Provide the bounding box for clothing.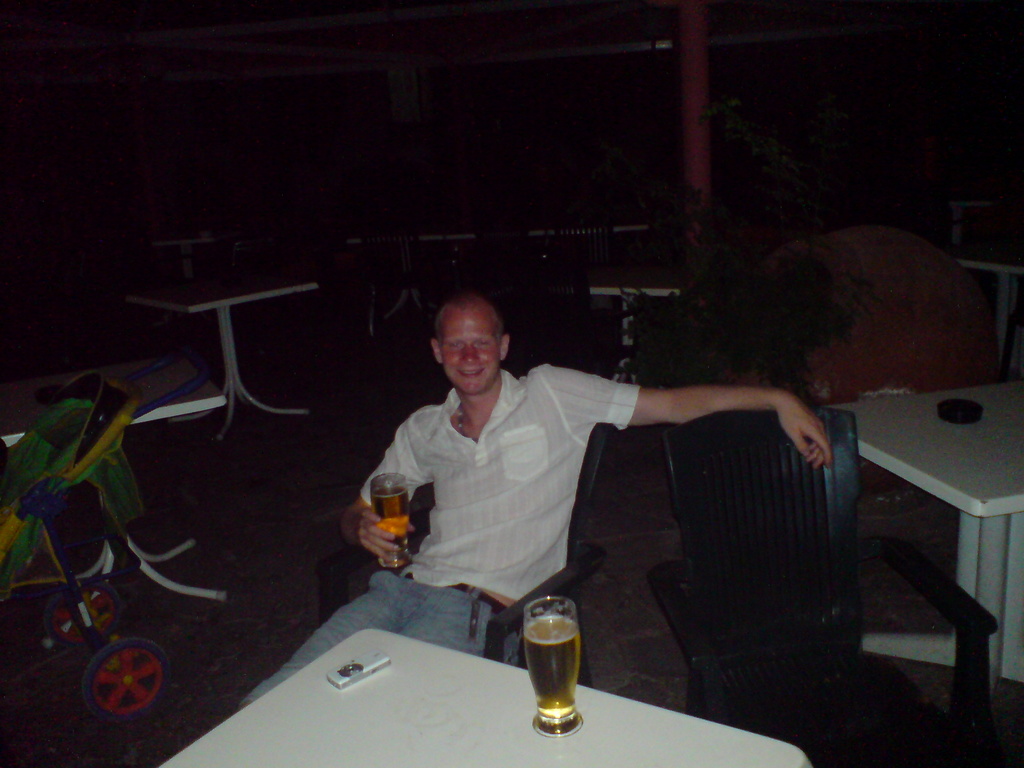
bbox(228, 559, 535, 729).
